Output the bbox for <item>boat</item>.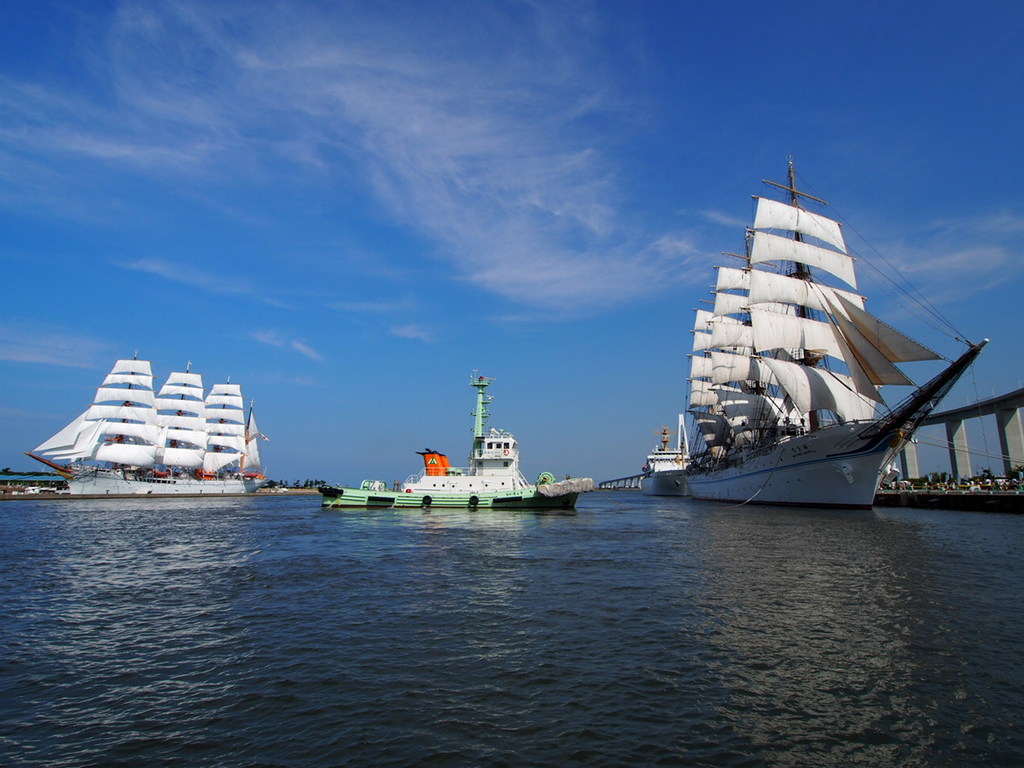
bbox=[623, 162, 1022, 514].
